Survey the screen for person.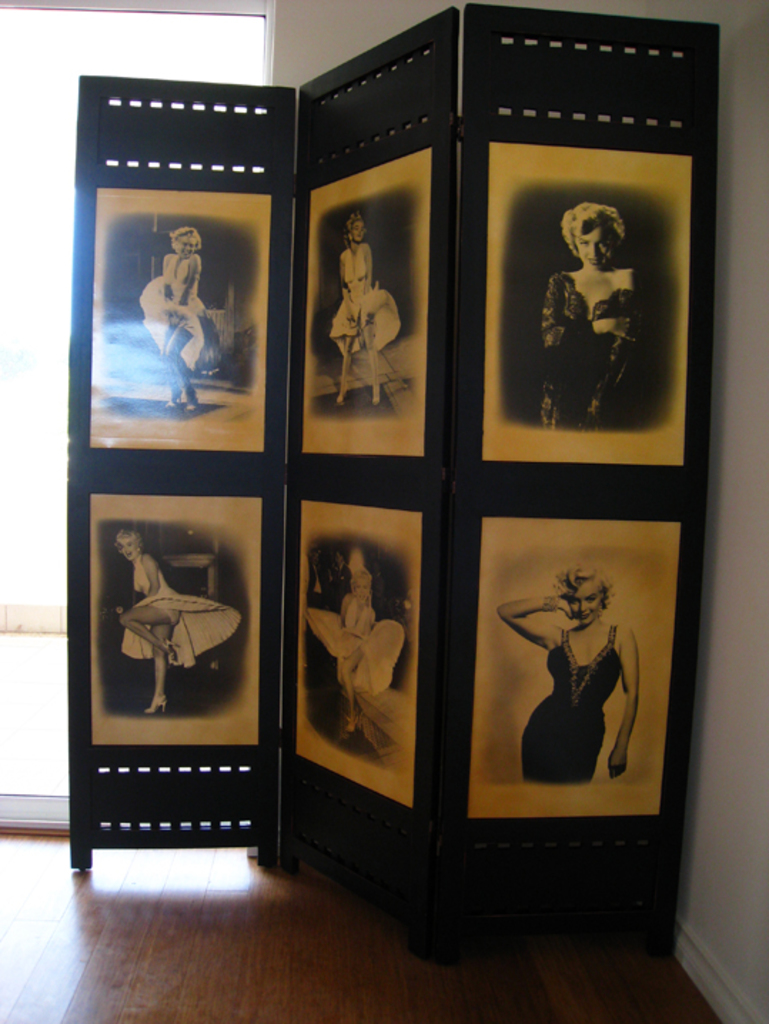
Survey found: {"left": 140, "top": 230, "right": 215, "bottom": 406}.
